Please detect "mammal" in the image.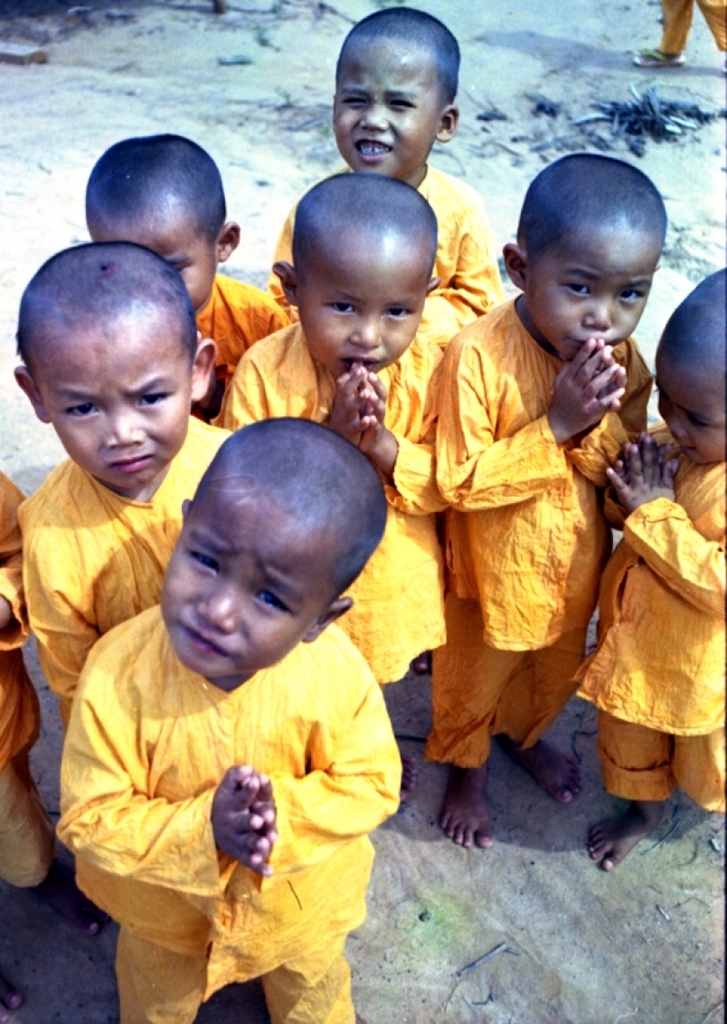
<bbox>268, 3, 503, 326</bbox>.
